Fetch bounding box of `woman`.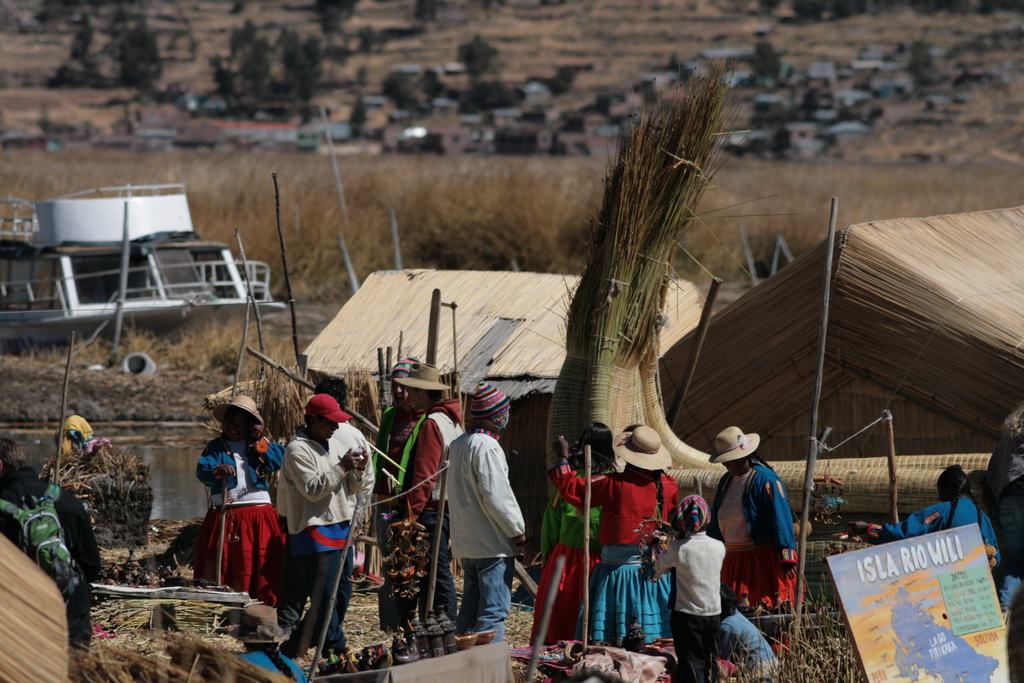
Bbox: {"left": 544, "top": 418, "right": 682, "bottom": 653}.
